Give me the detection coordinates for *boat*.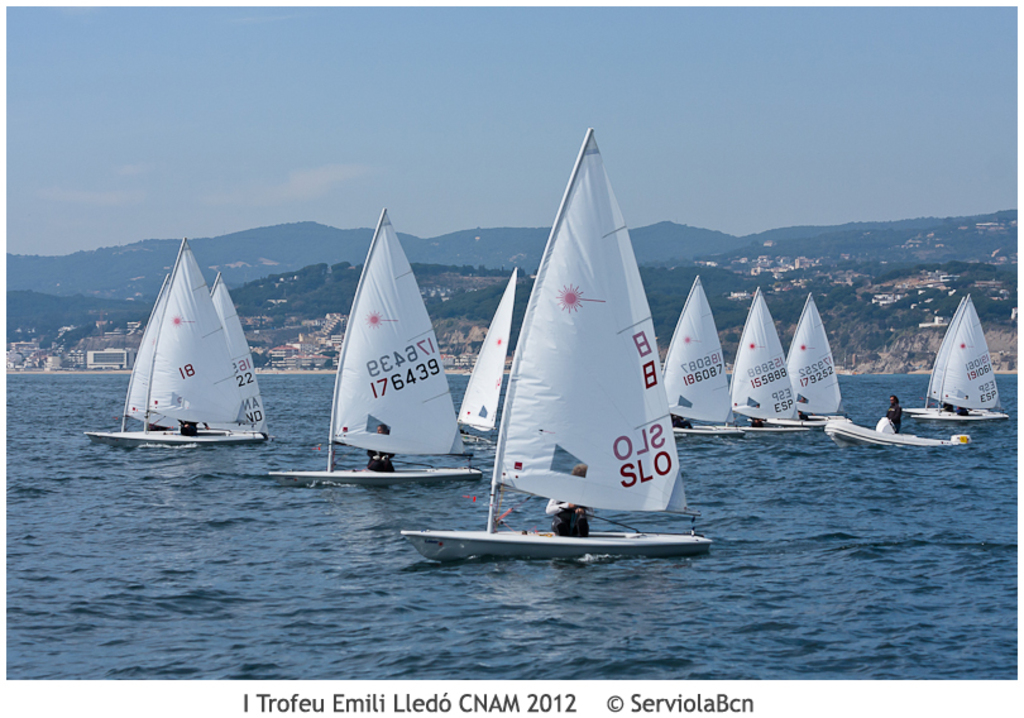
pyautogui.locateOnScreen(732, 287, 802, 430).
